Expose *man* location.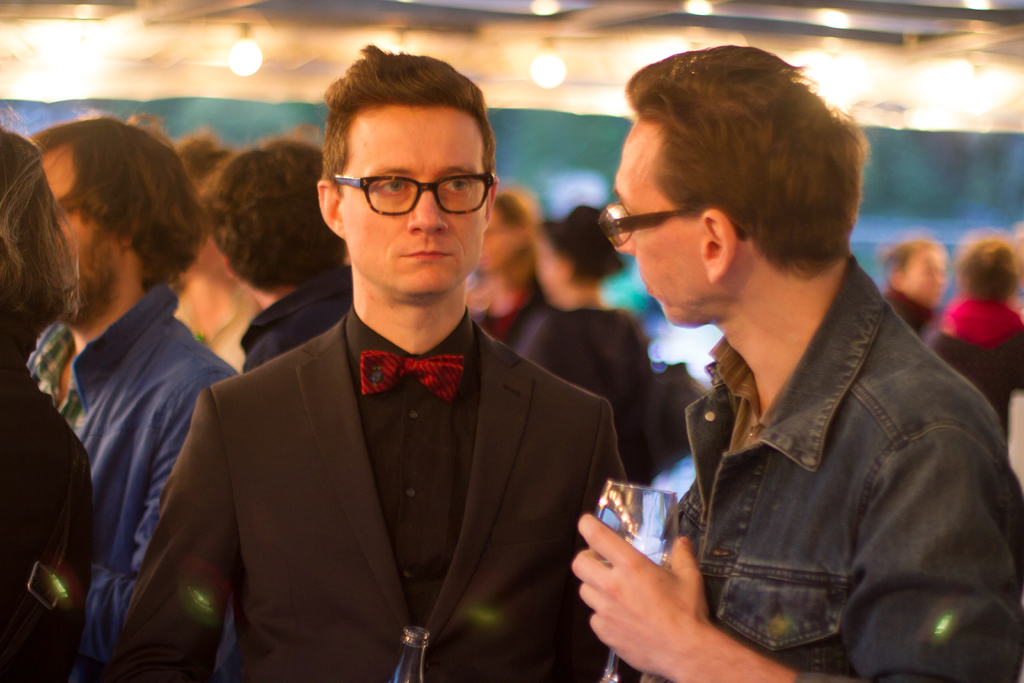
Exposed at (567,44,1023,682).
